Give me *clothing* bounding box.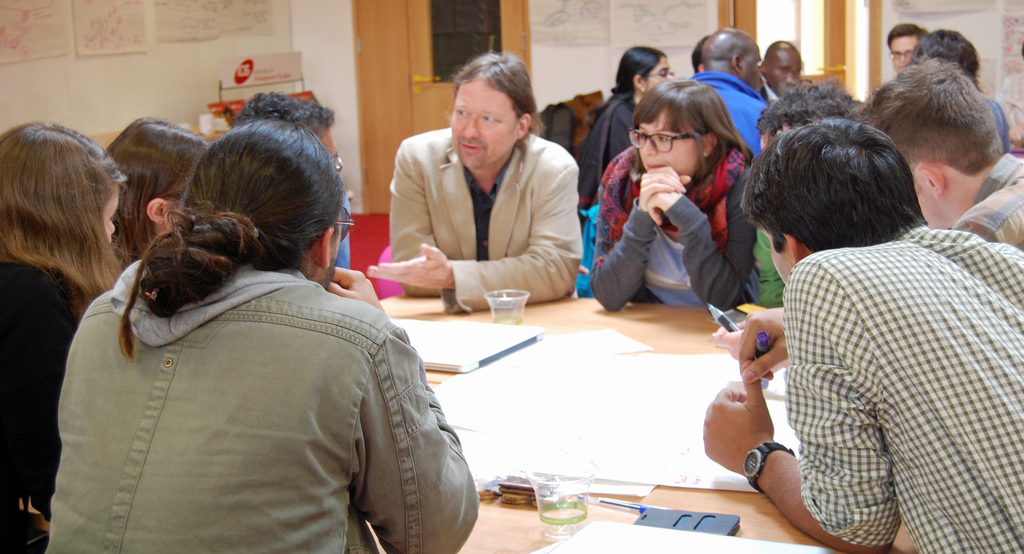
<box>750,160,1023,553</box>.
